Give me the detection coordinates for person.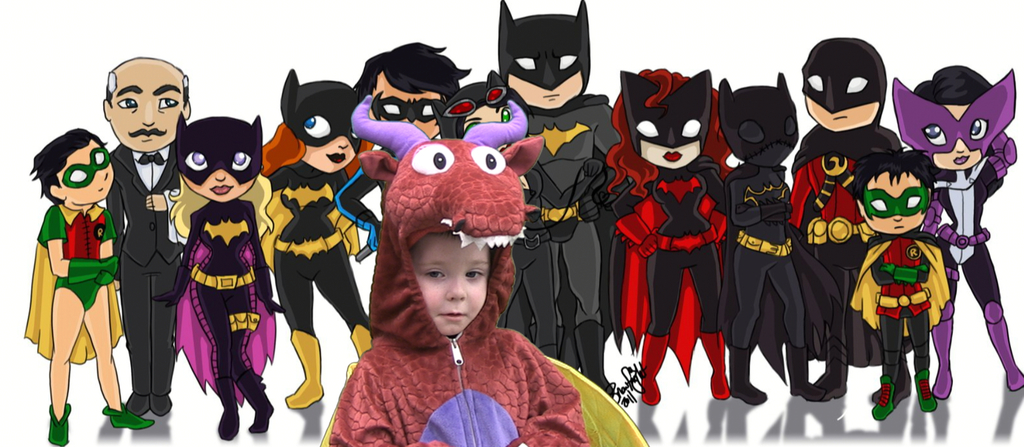
(346,34,473,154).
